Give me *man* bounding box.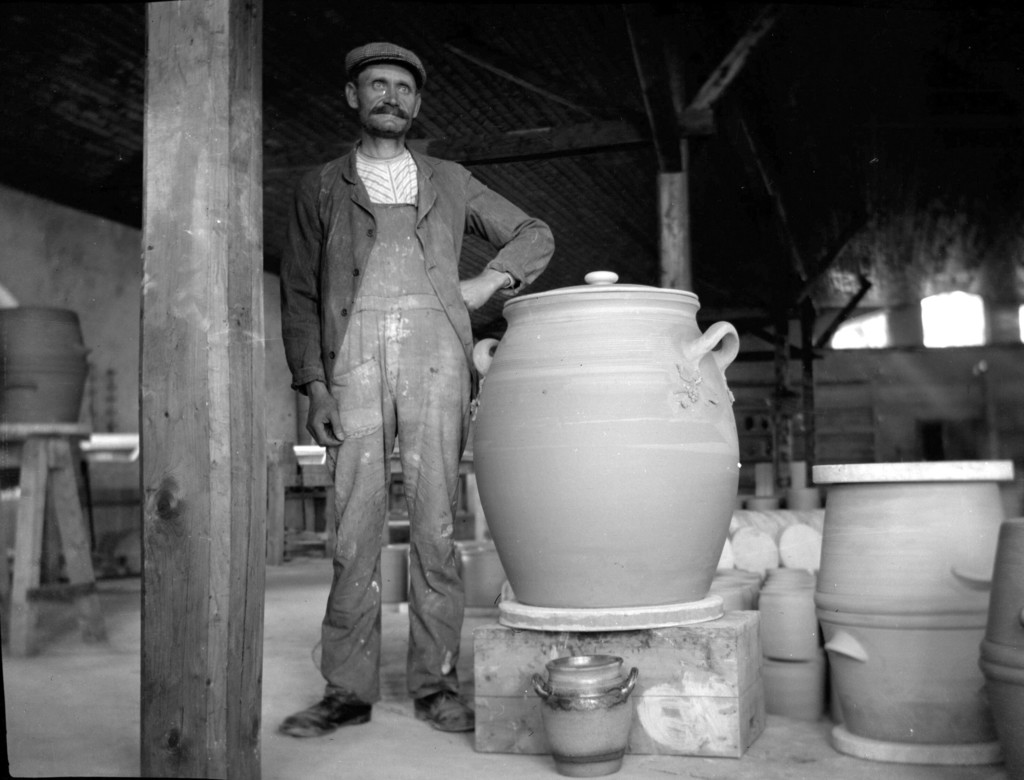
[left=276, top=42, right=532, bottom=727].
